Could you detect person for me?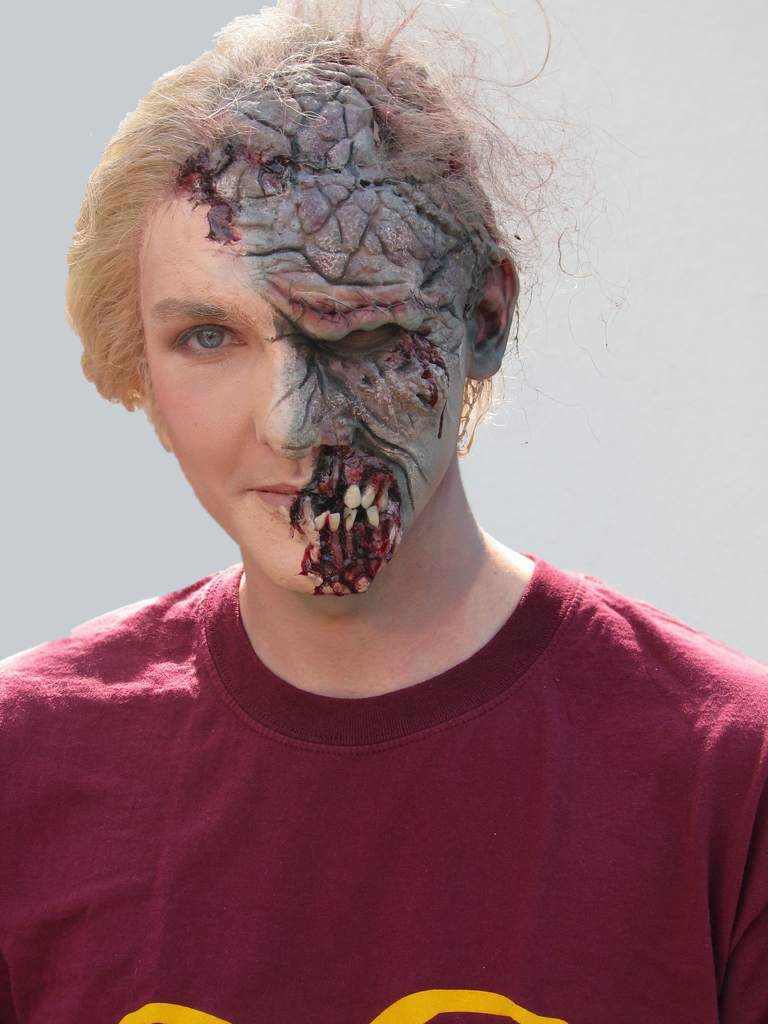
Detection result: region(1, 0, 747, 996).
